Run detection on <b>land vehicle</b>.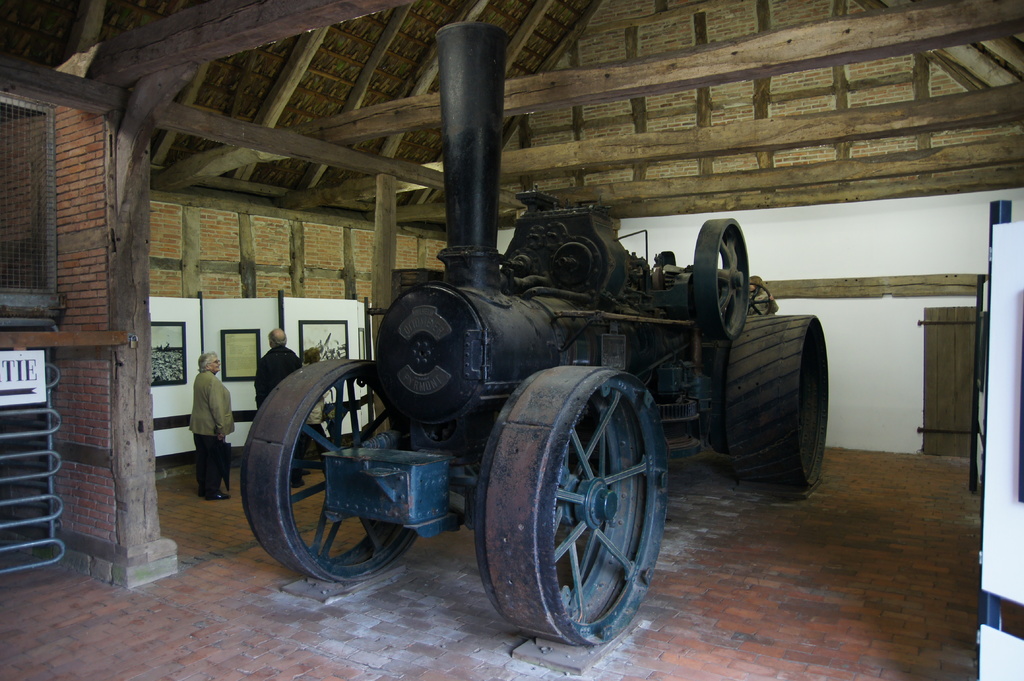
Result: [left=242, top=18, right=828, bottom=646].
